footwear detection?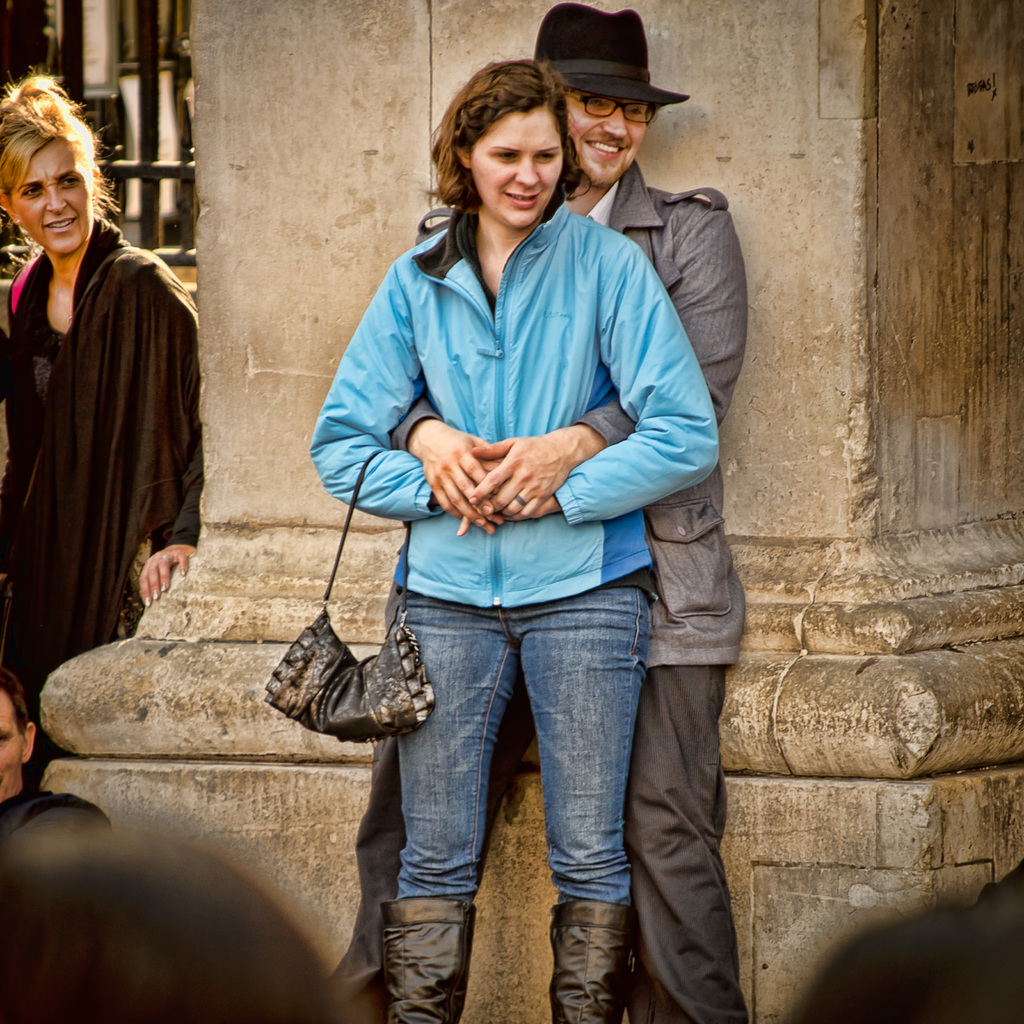
{"x1": 545, "y1": 903, "x2": 634, "y2": 1023}
